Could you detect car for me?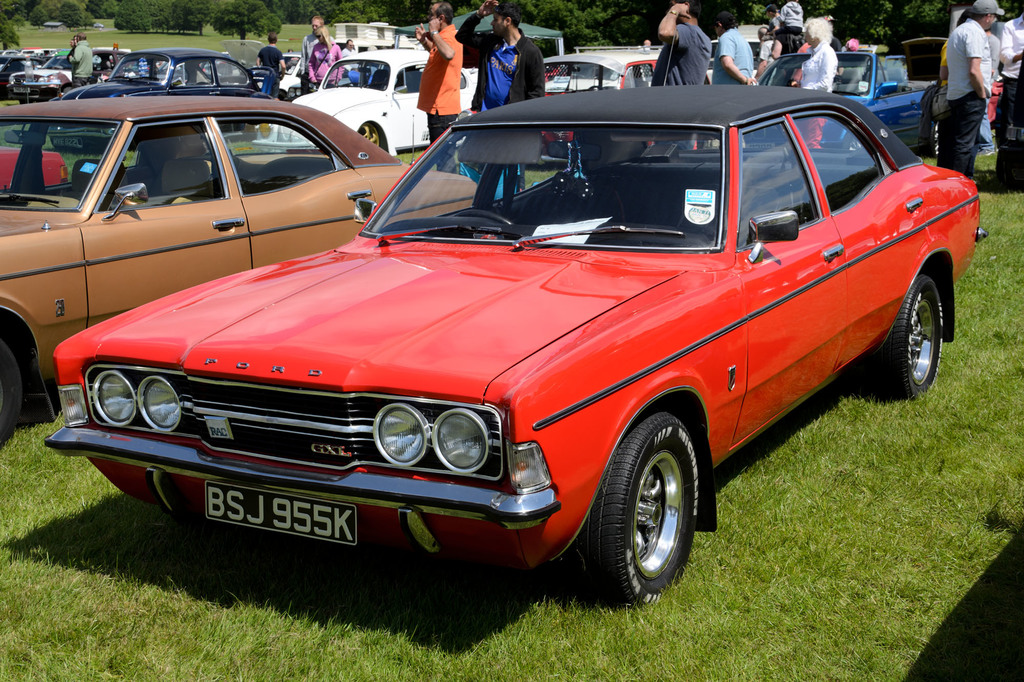
Detection result: [756, 50, 934, 156].
